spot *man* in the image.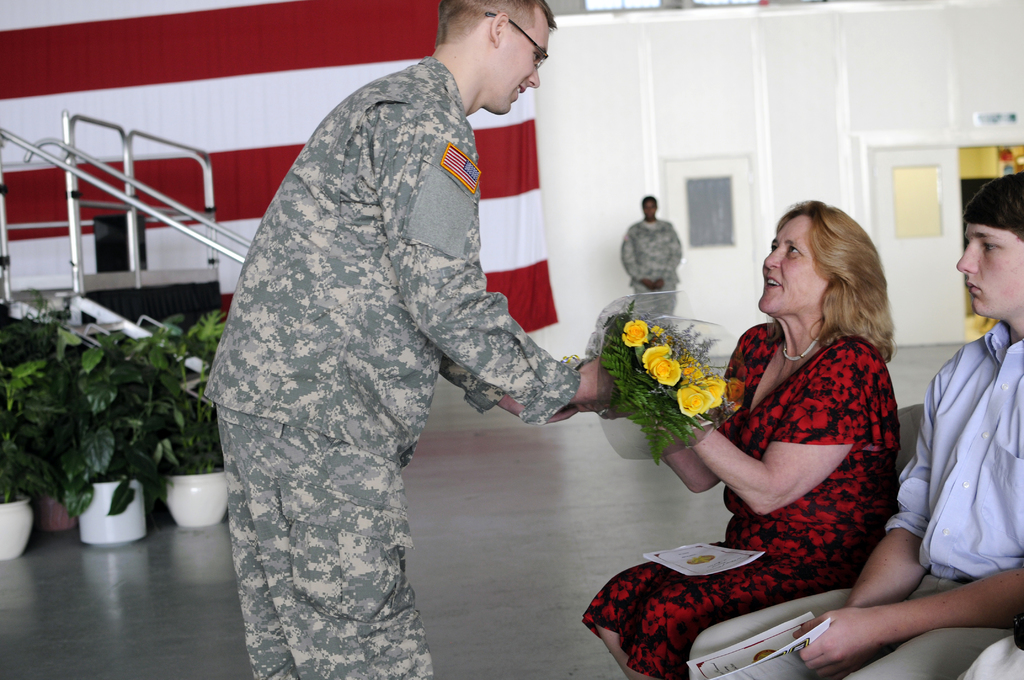
*man* found at <region>617, 191, 685, 320</region>.
